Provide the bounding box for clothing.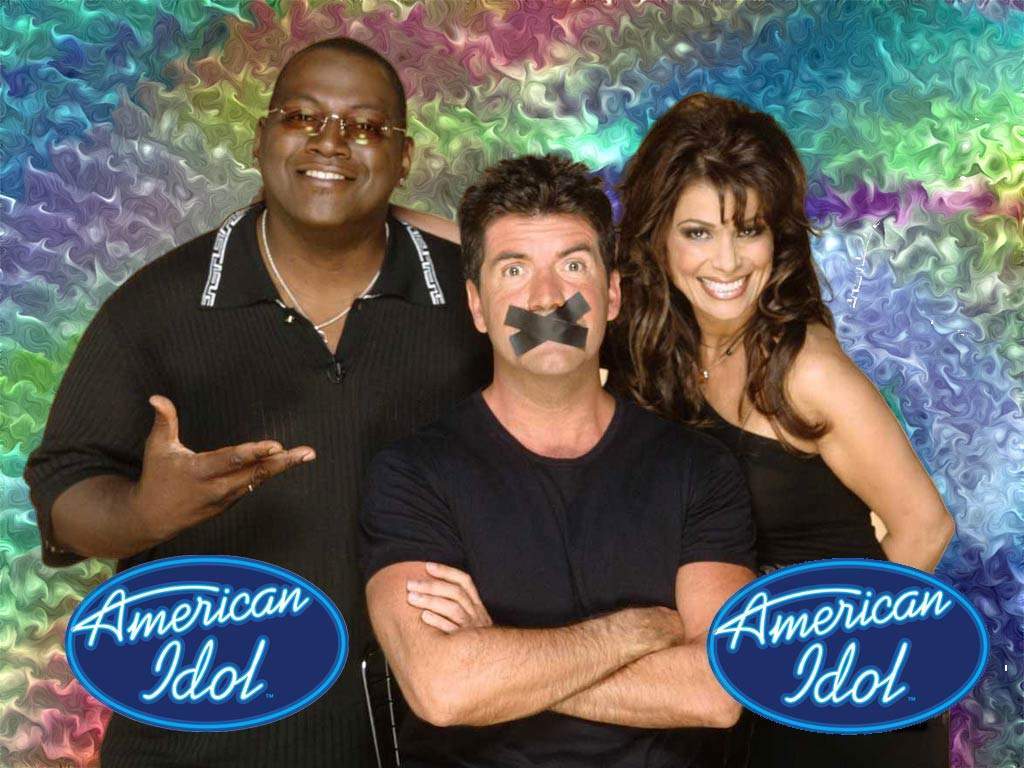
{"x1": 624, "y1": 383, "x2": 949, "y2": 767}.
